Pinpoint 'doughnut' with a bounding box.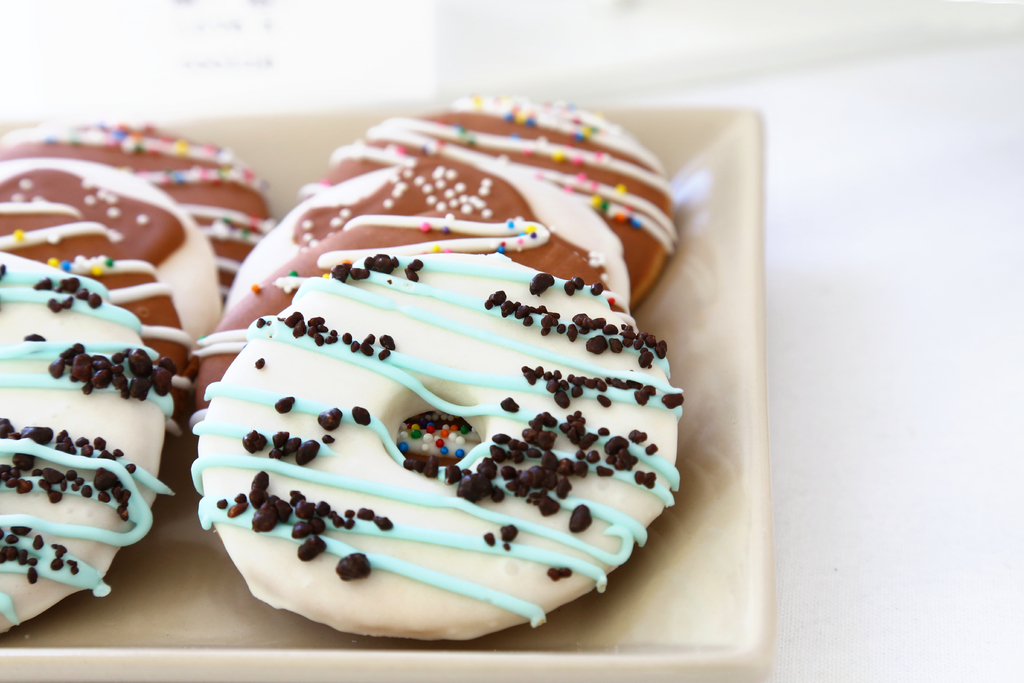
0 259 177 641.
